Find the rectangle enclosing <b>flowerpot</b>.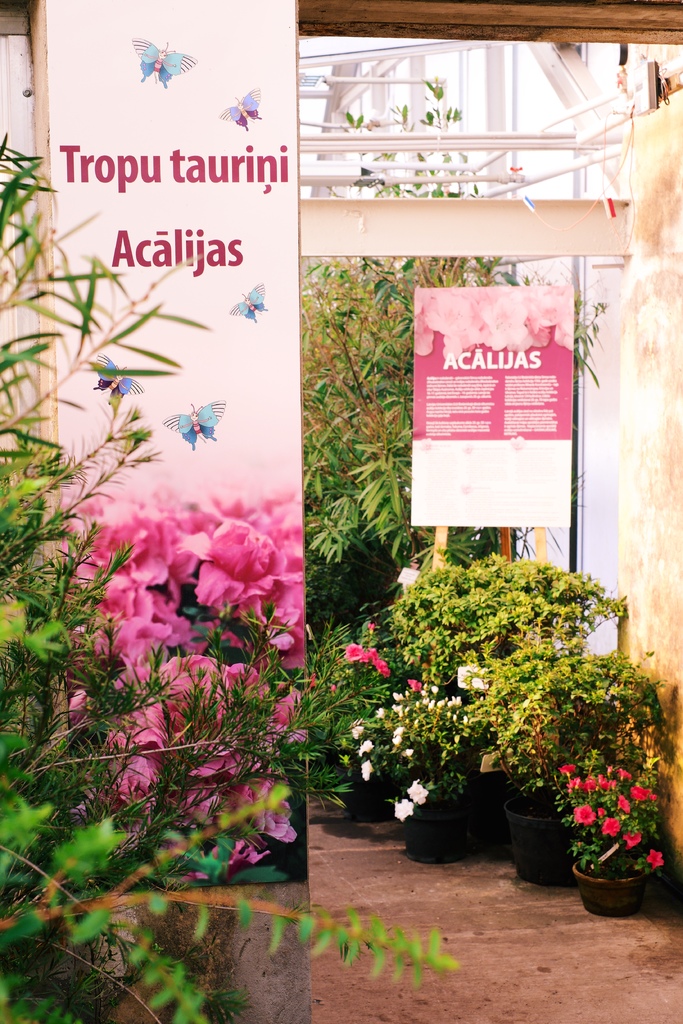
{"left": 571, "top": 853, "right": 649, "bottom": 916}.
